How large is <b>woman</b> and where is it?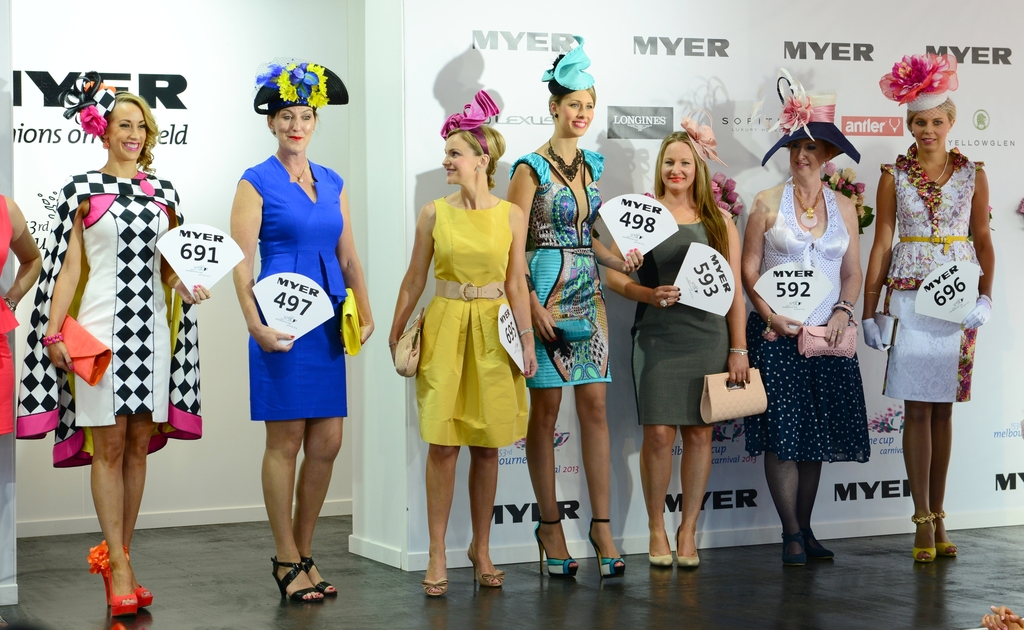
Bounding box: {"x1": 859, "y1": 47, "x2": 1005, "y2": 574}.
